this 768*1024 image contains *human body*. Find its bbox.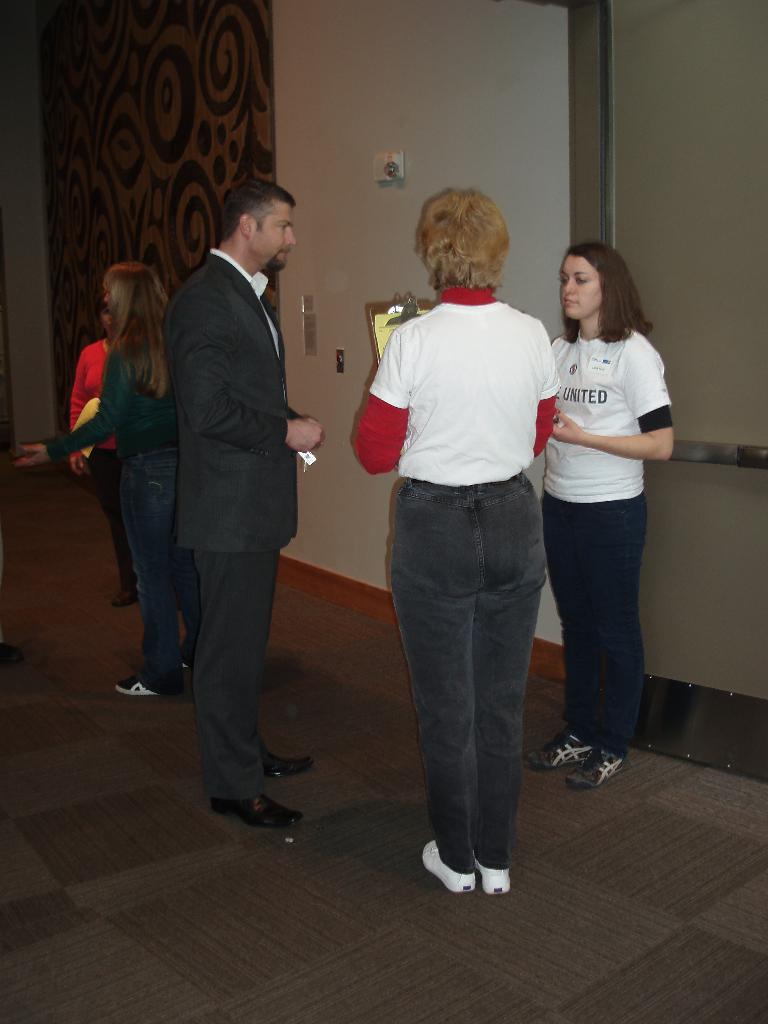
l=56, t=257, r=145, b=615.
